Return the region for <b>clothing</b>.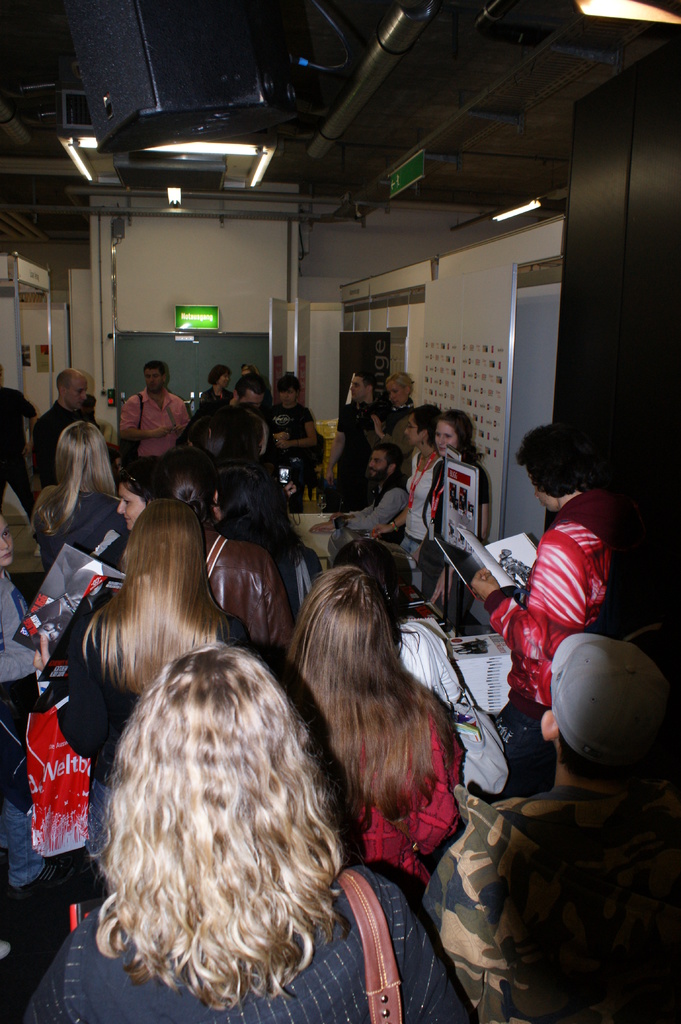
bbox=(44, 493, 127, 579).
